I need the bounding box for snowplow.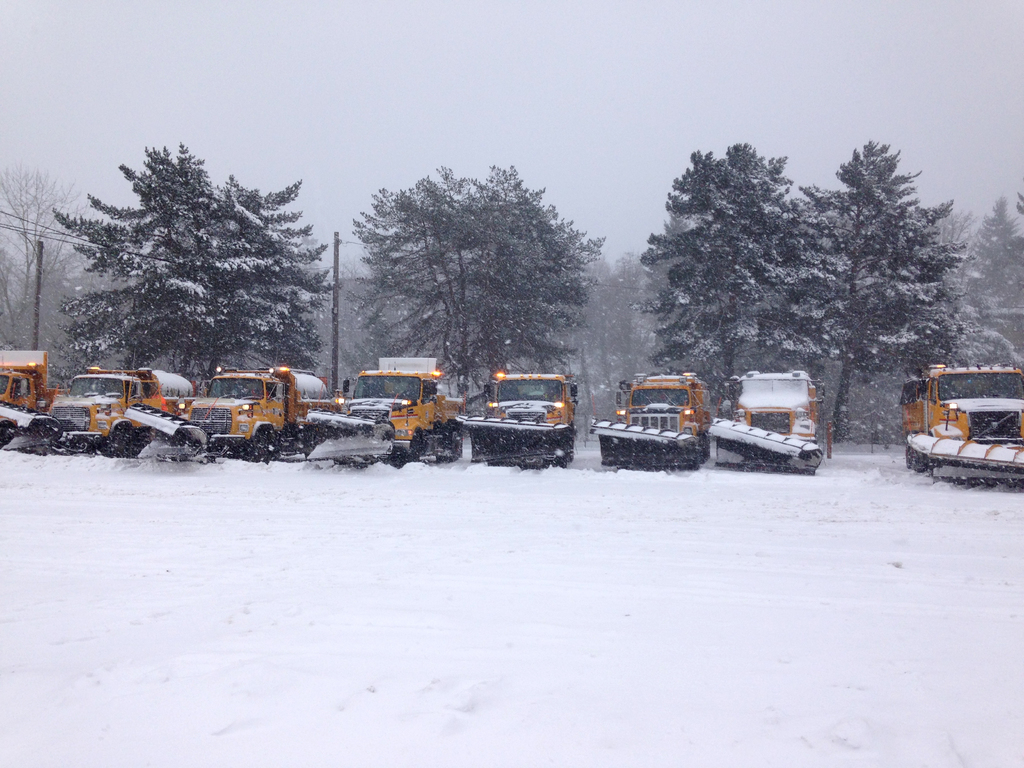
Here it is: 704, 369, 822, 471.
